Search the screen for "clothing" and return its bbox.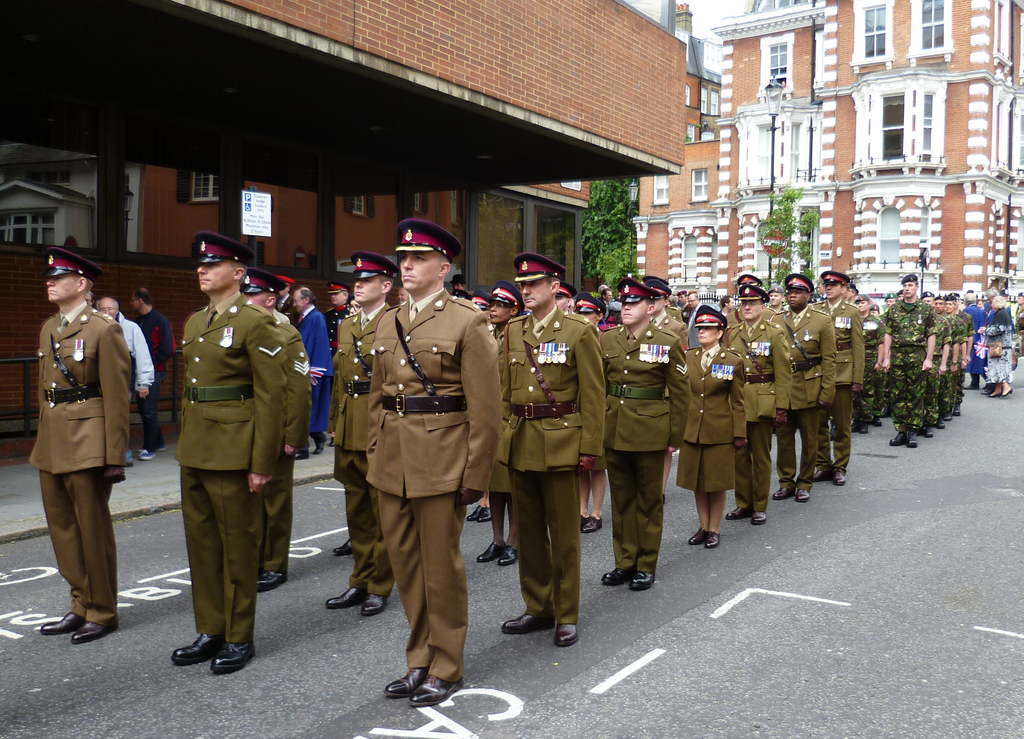
Found: (x1=675, y1=345, x2=751, y2=501).
